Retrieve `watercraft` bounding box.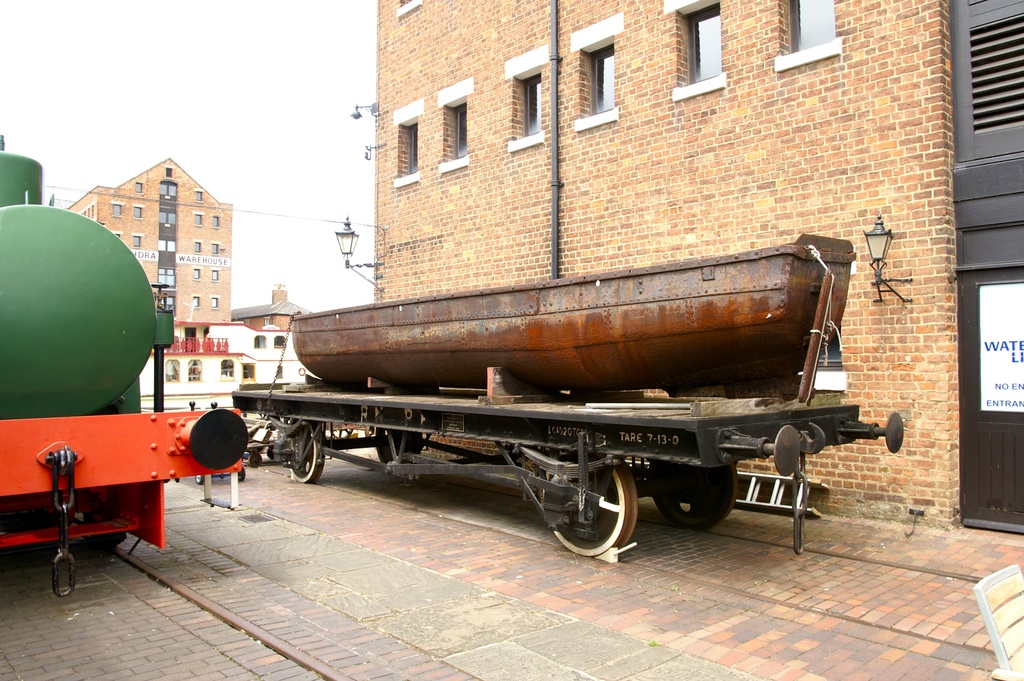
Bounding box: <box>287,231,861,387</box>.
